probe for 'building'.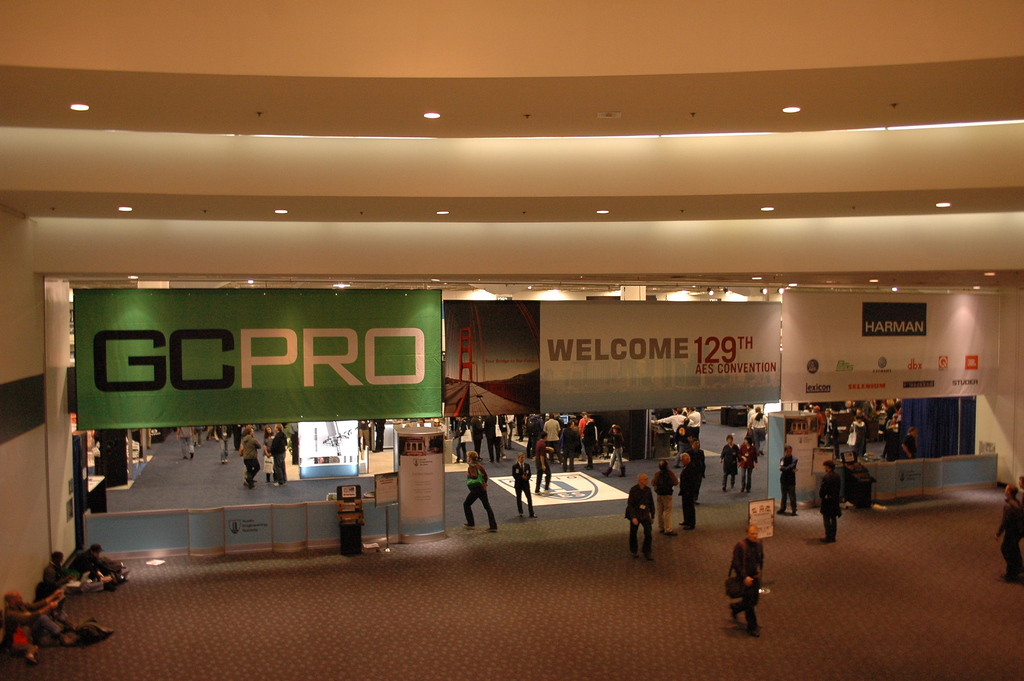
Probe result: <region>0, 0, 1023, 680</region>.
